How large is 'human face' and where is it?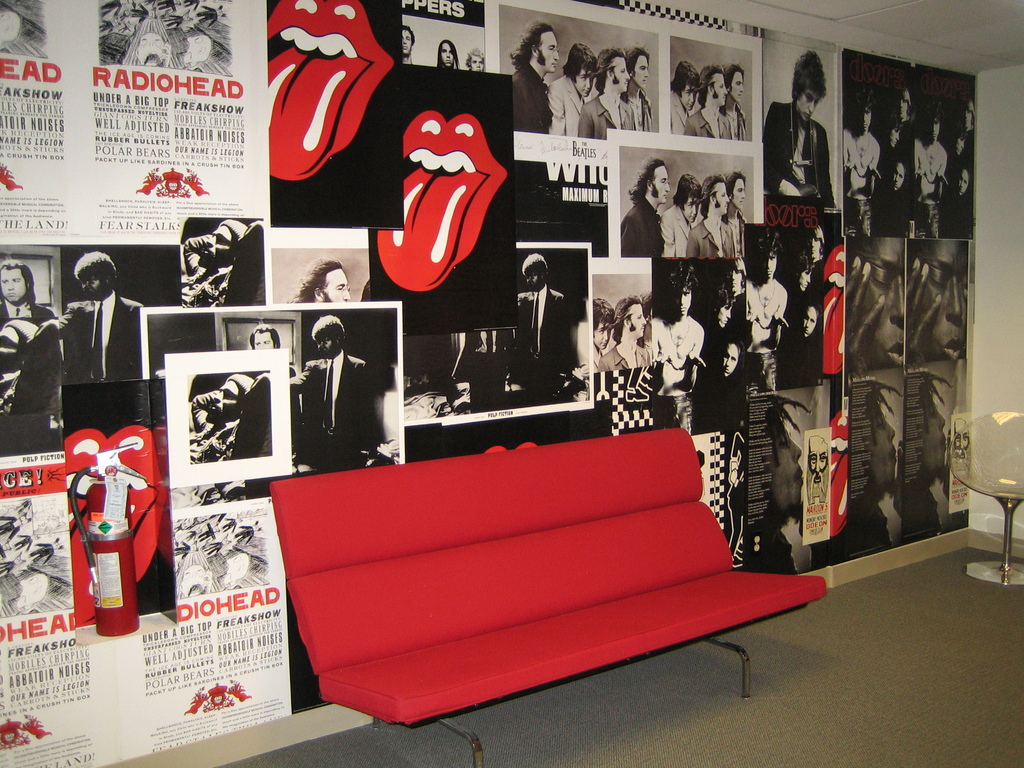
Bounding box: (249, 330, 279, 353).
